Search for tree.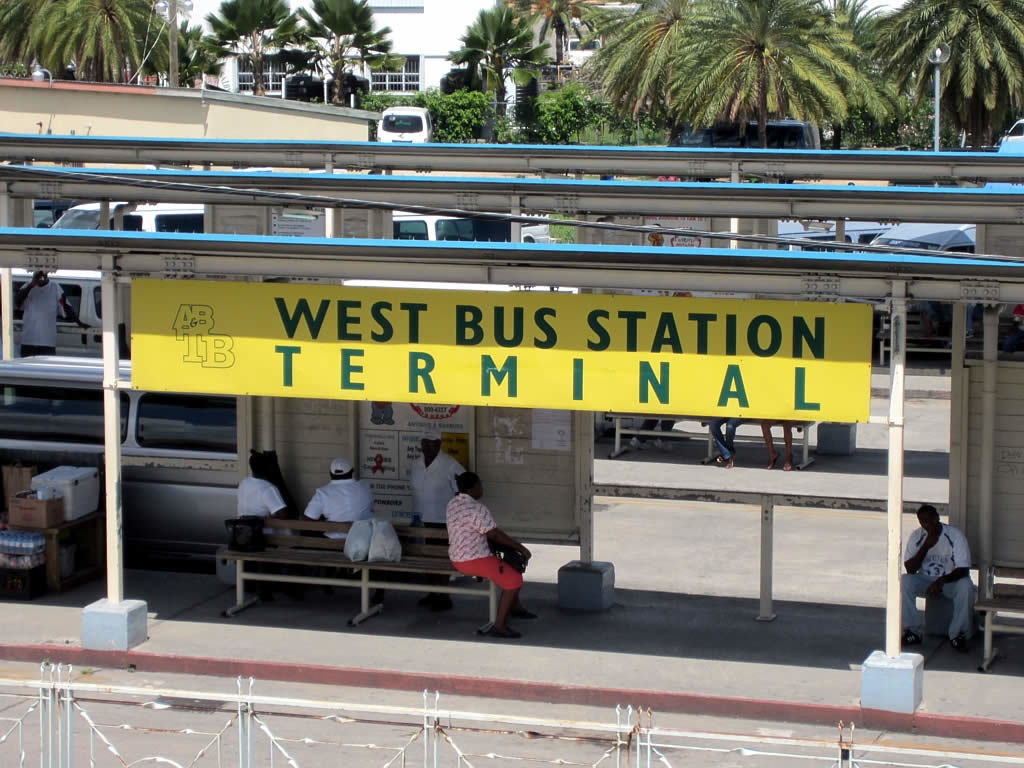
Found at BBox(410, 3, 598, 119).
